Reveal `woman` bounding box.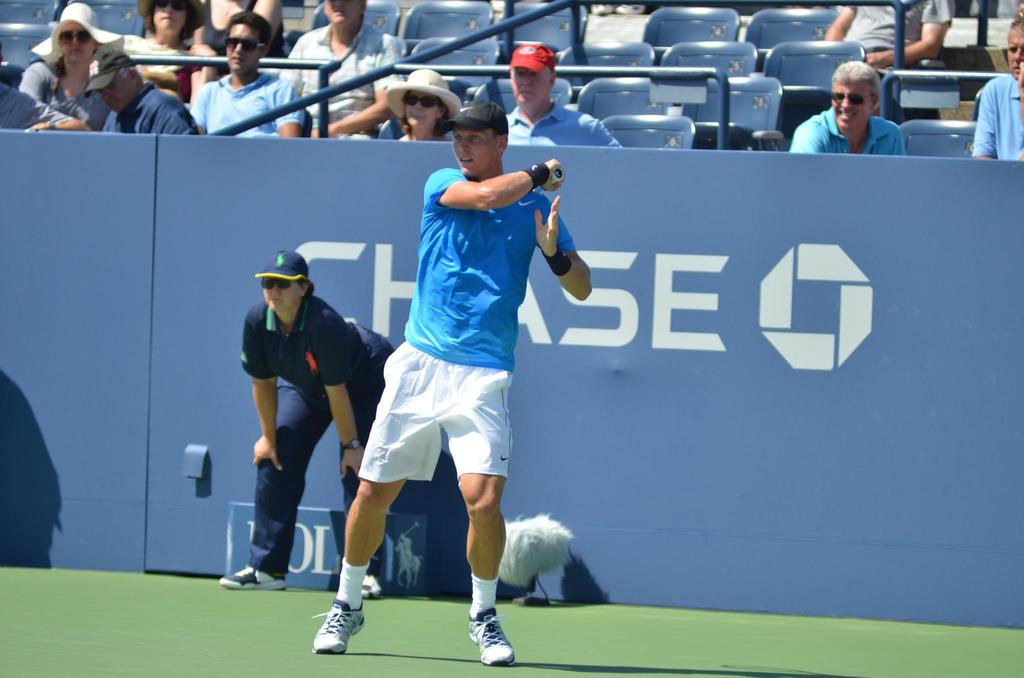
Revealed: left=209, top=251, right=394, bottom=597.
